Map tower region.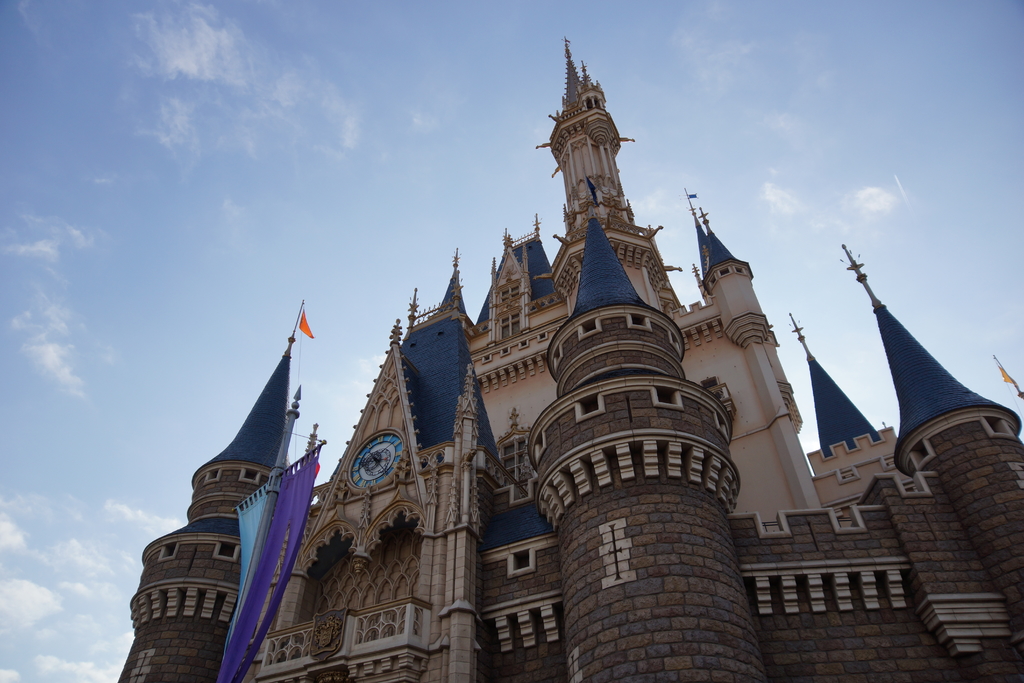
Mapped to (116, 42, 1023, 682).
